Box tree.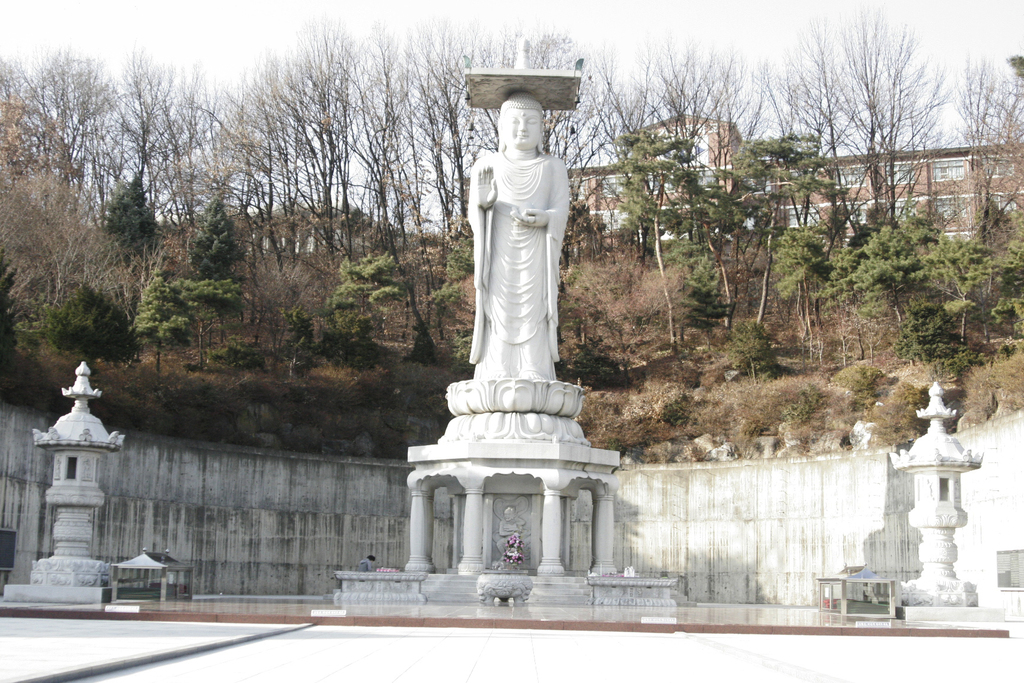
crop(178, 274, 250, 370).
